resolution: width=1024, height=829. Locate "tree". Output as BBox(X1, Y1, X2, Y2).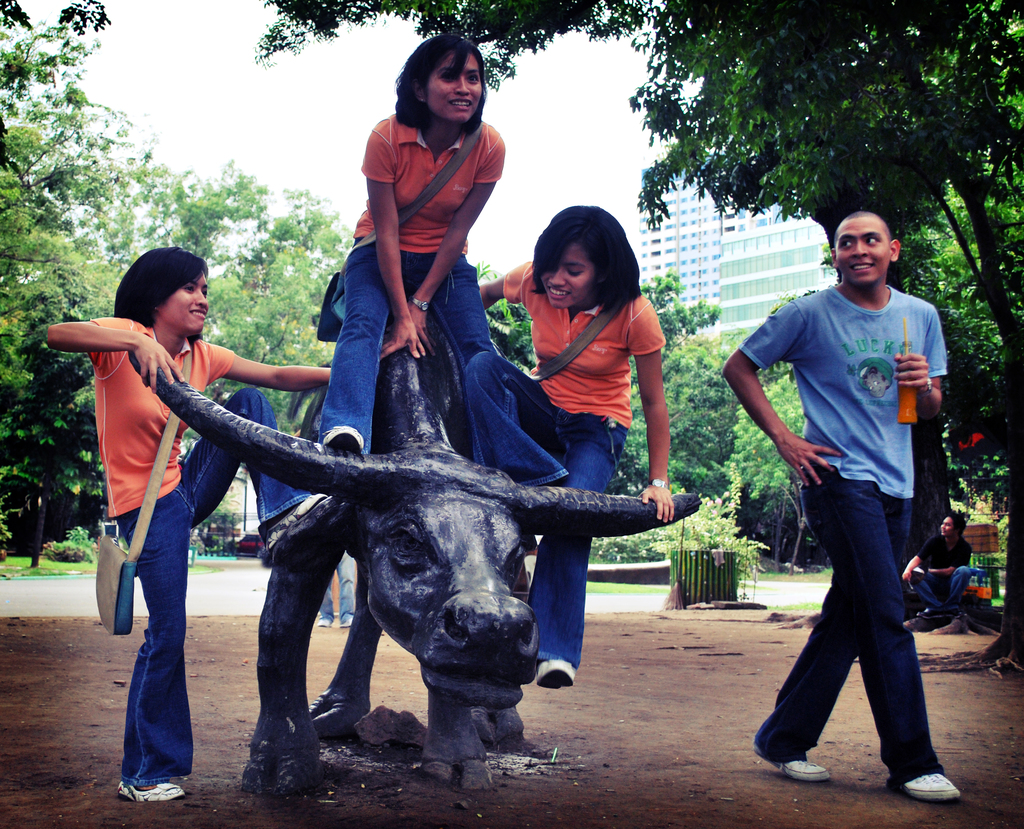
BBox(833, 192, 1023, 535).
